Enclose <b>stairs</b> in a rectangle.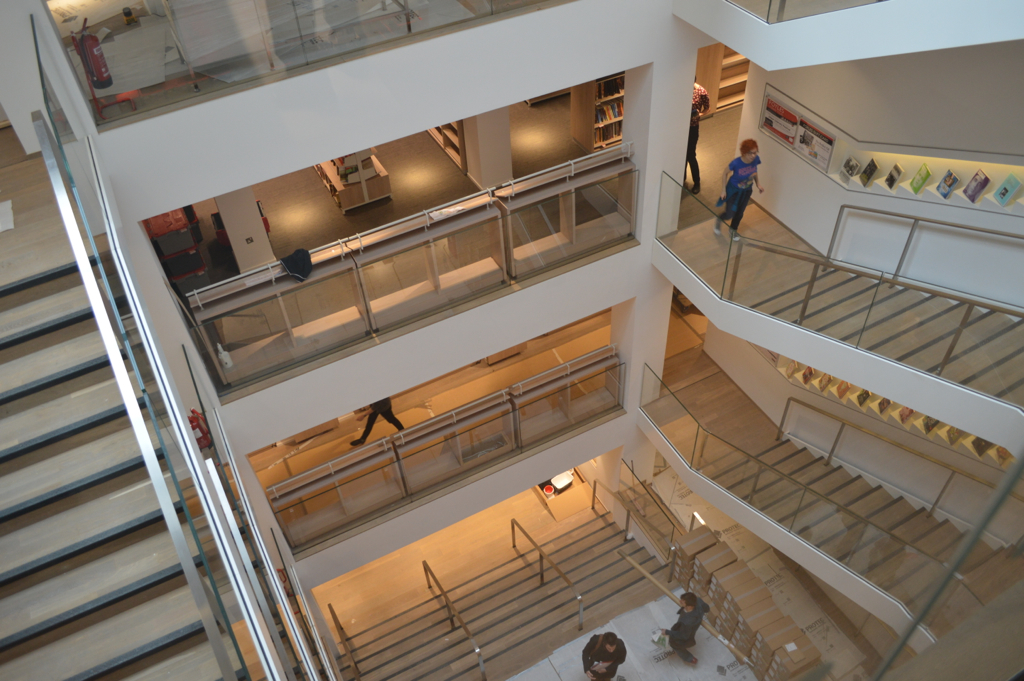
{"left": 715, "top": 258, "right": 1023, "bottom": 414}.
